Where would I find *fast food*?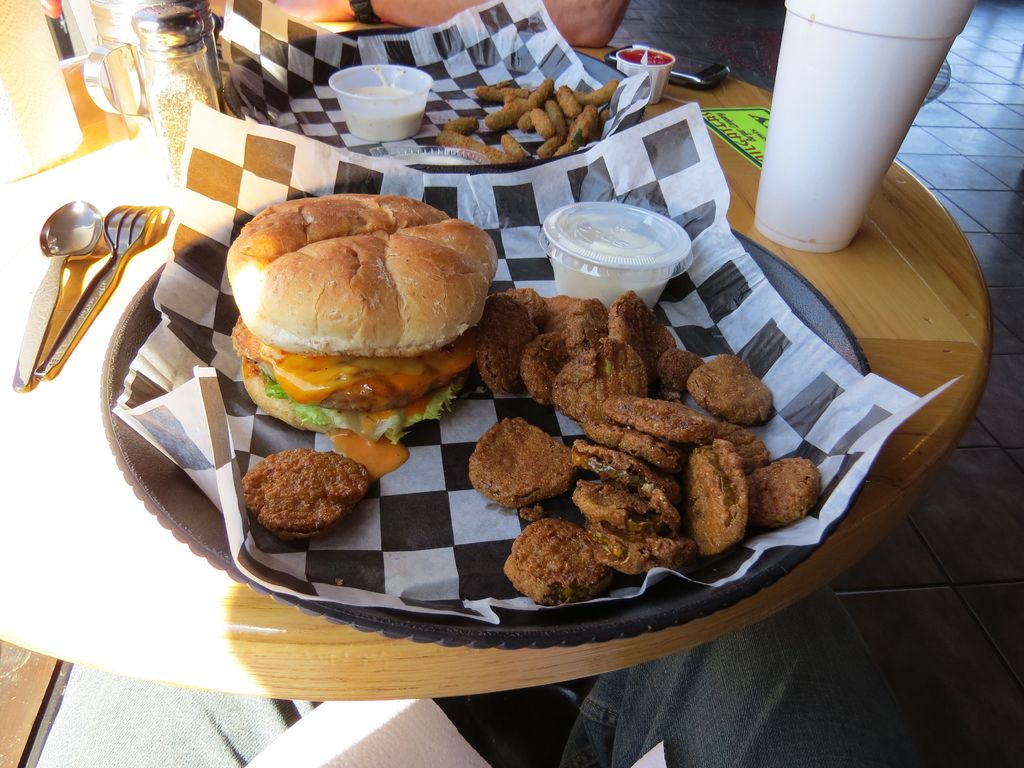
At box=[245, 445, 376, 539].
